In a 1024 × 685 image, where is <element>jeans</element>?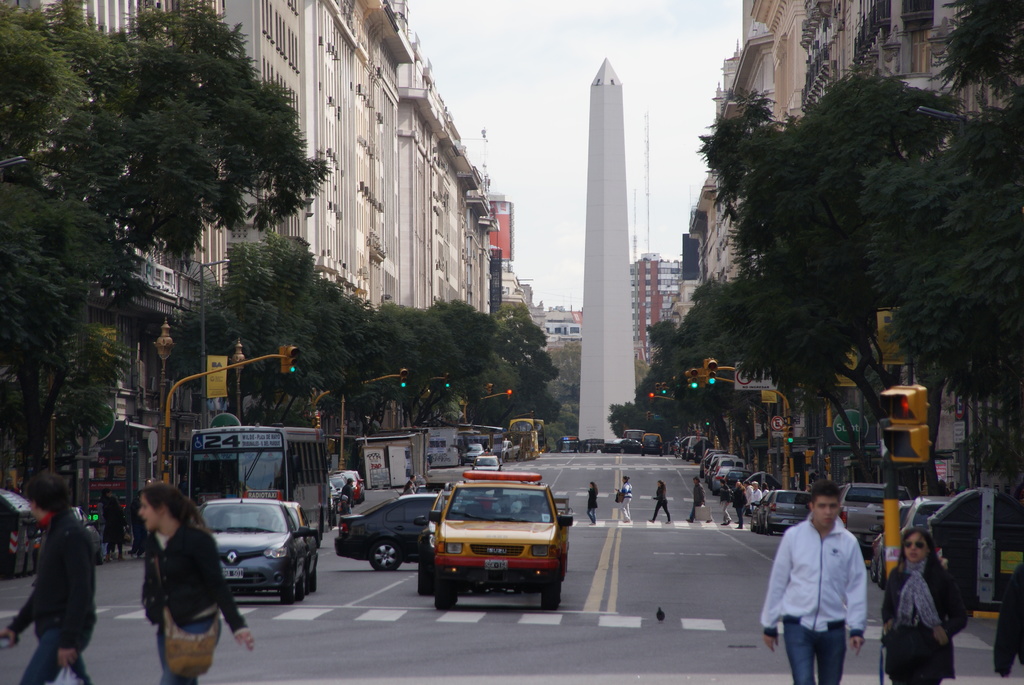
BBox(33, 617, 97, 684).
